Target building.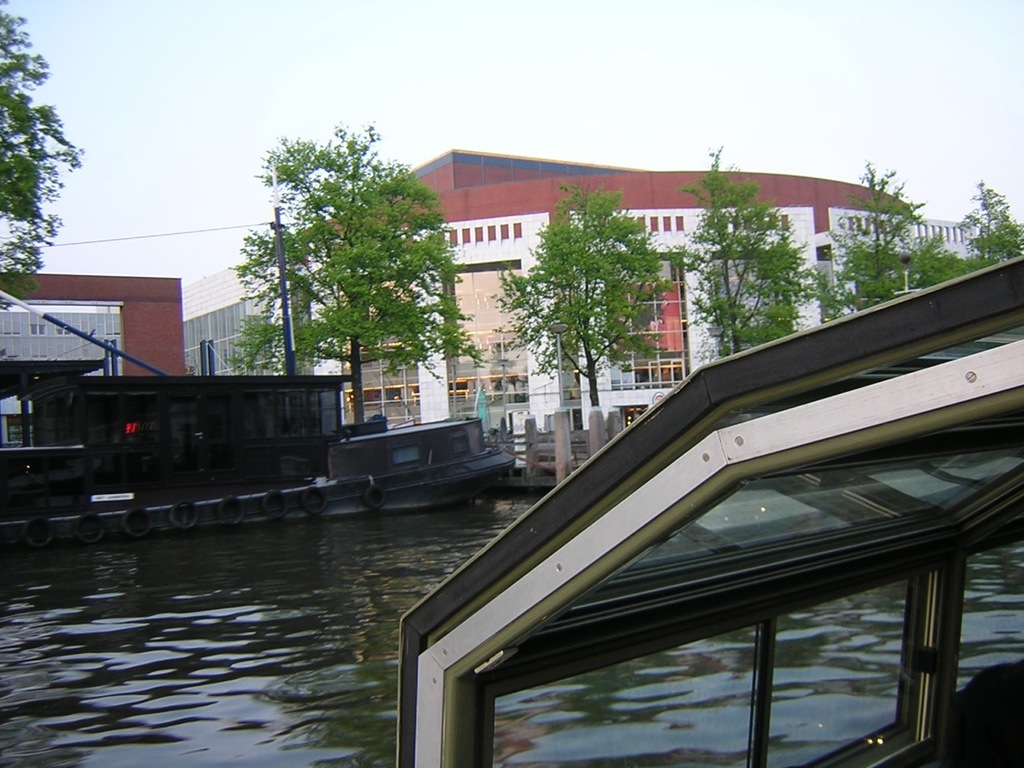
Target region: (183, 146, 1023, 434).
